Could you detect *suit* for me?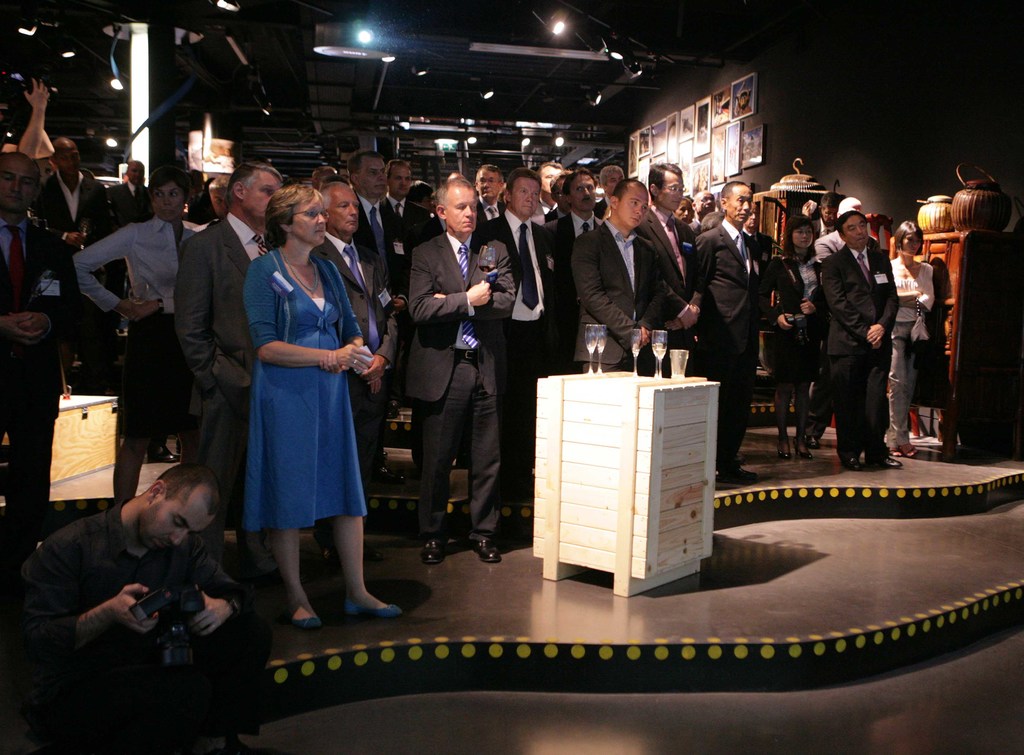
Detection result: 581/211/666/373.
